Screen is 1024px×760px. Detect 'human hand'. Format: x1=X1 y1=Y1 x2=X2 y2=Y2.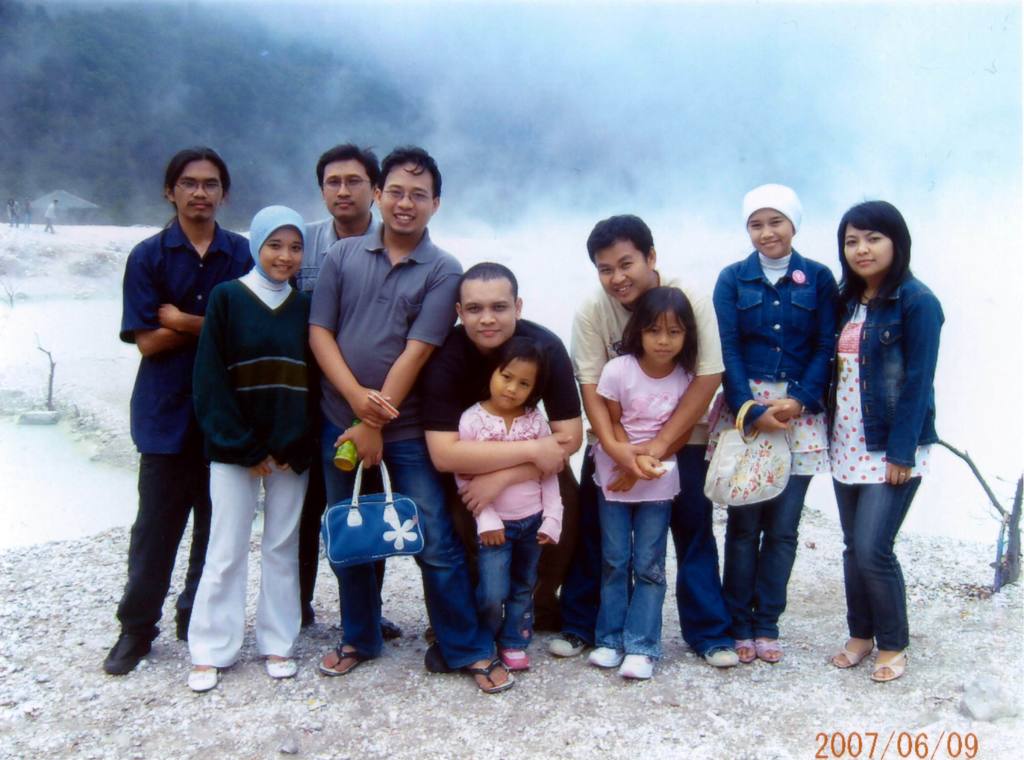
x1=636 y1=455 x2=671 y2=482.
